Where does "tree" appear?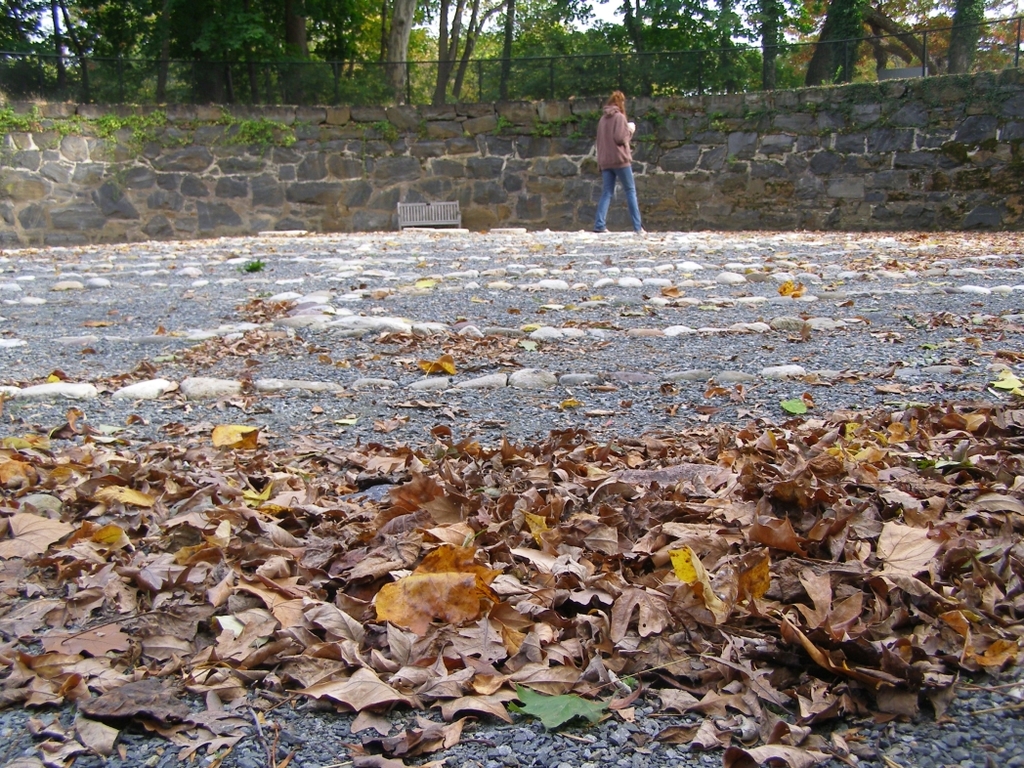
Appears at <bbox>680, 0, 747, 104</bbox>.
